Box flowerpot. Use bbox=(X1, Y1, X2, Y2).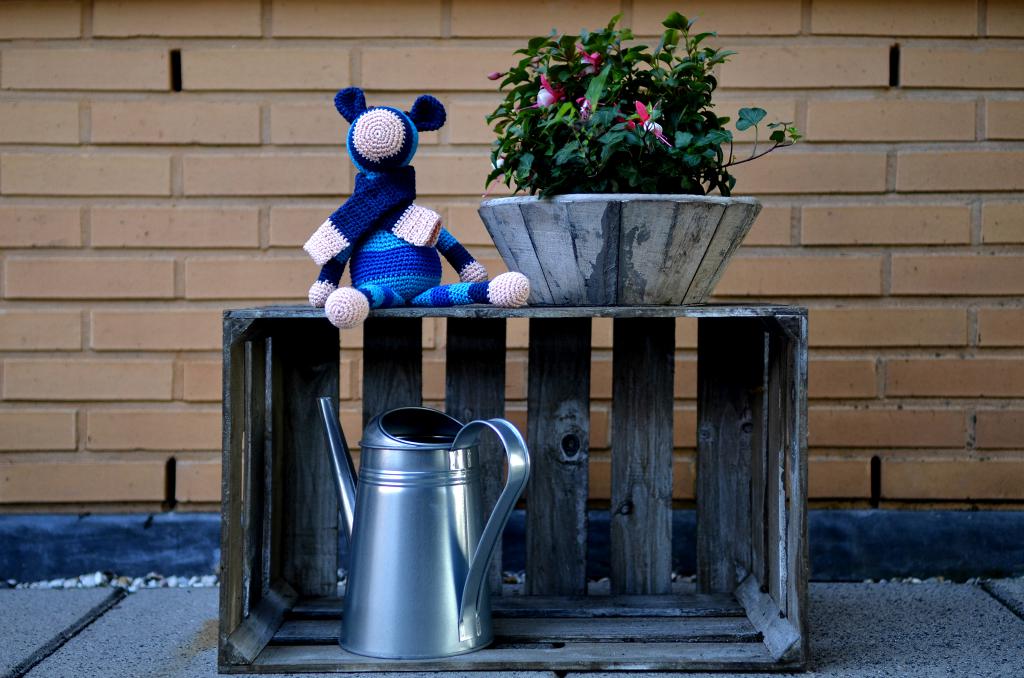
bbox=(474, 171, 765, 293).
